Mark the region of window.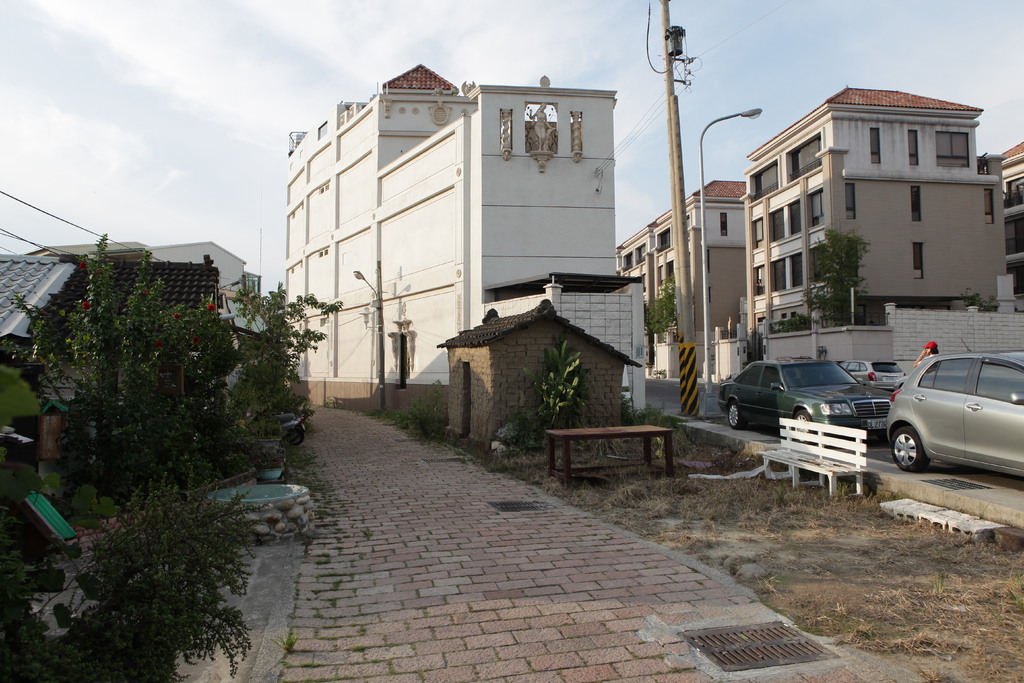
Region: (998, 215, 1023, 262).
